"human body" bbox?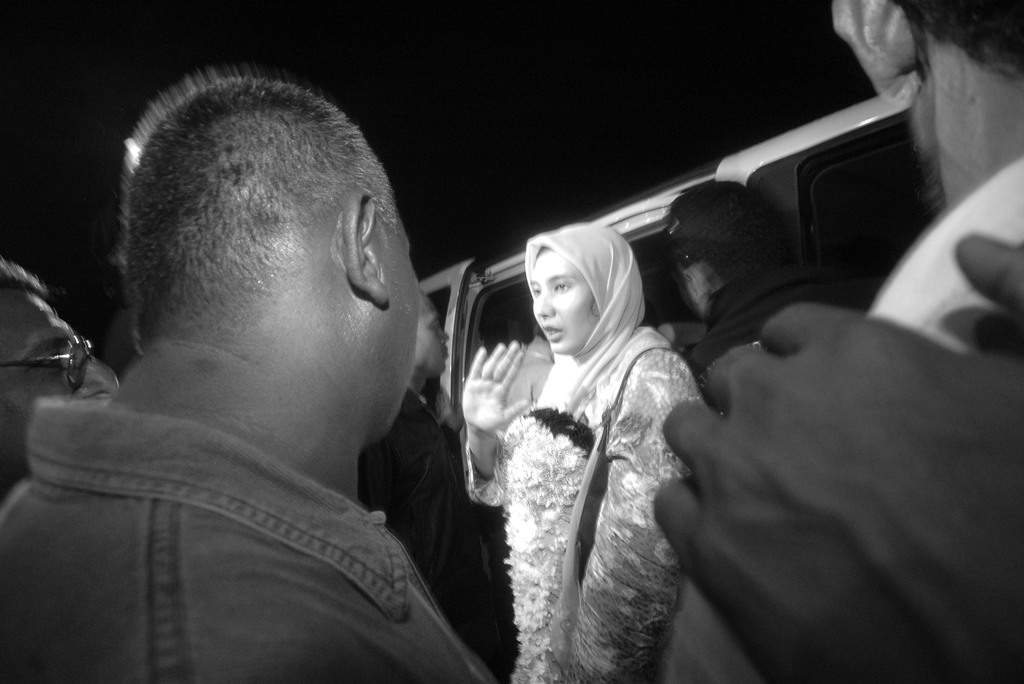
630,154,1023,683
